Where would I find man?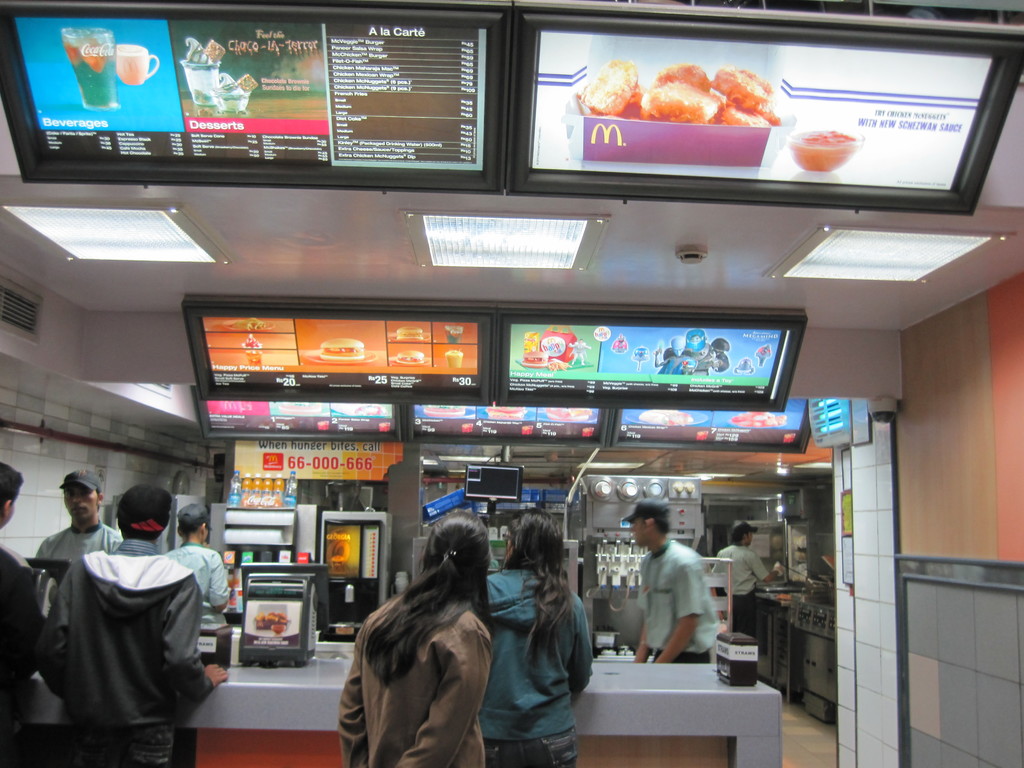
At bbox=(31, 468, 120, 691).
